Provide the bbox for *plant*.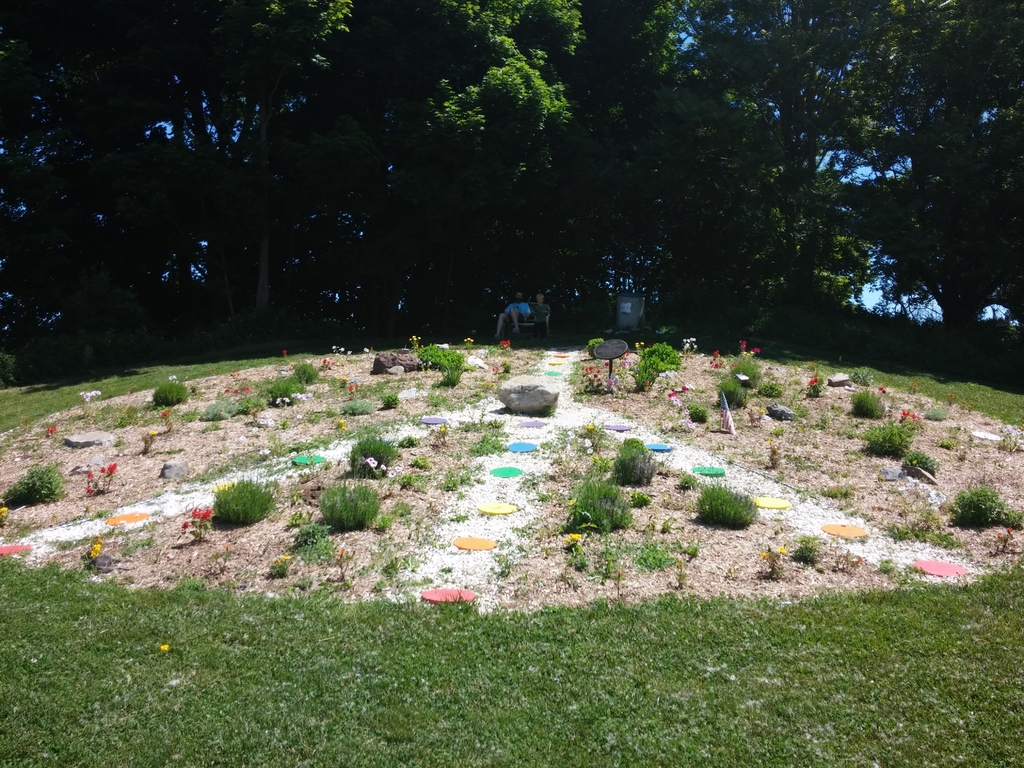
{"left": 0, "top": 545, "right": 1023, "bottom": 767}.
